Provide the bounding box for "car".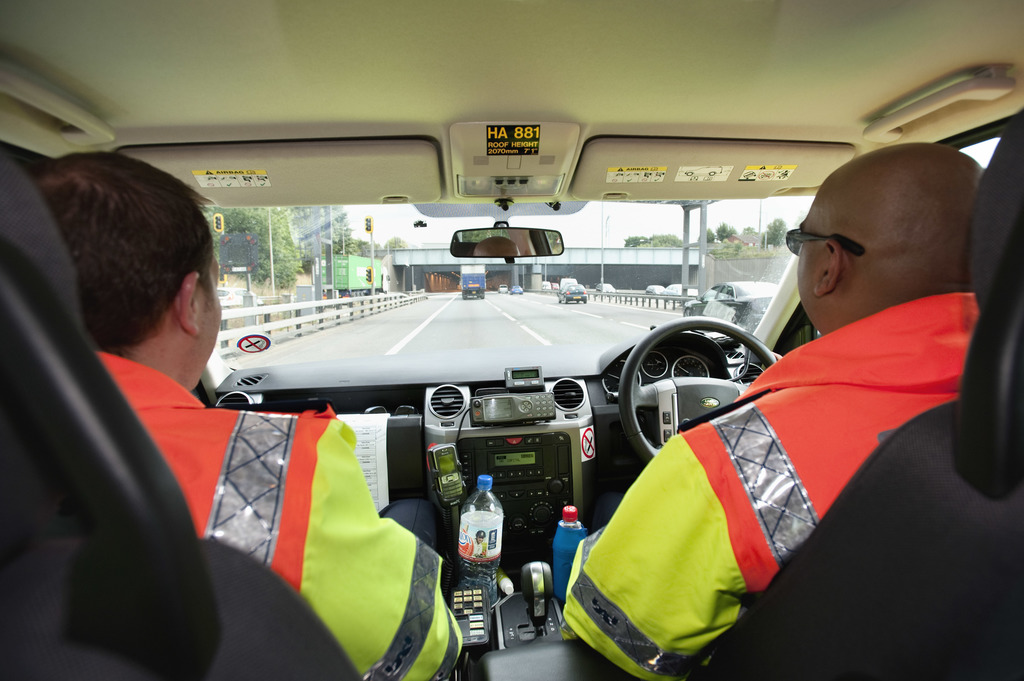
[561, 282, 588, 309].
